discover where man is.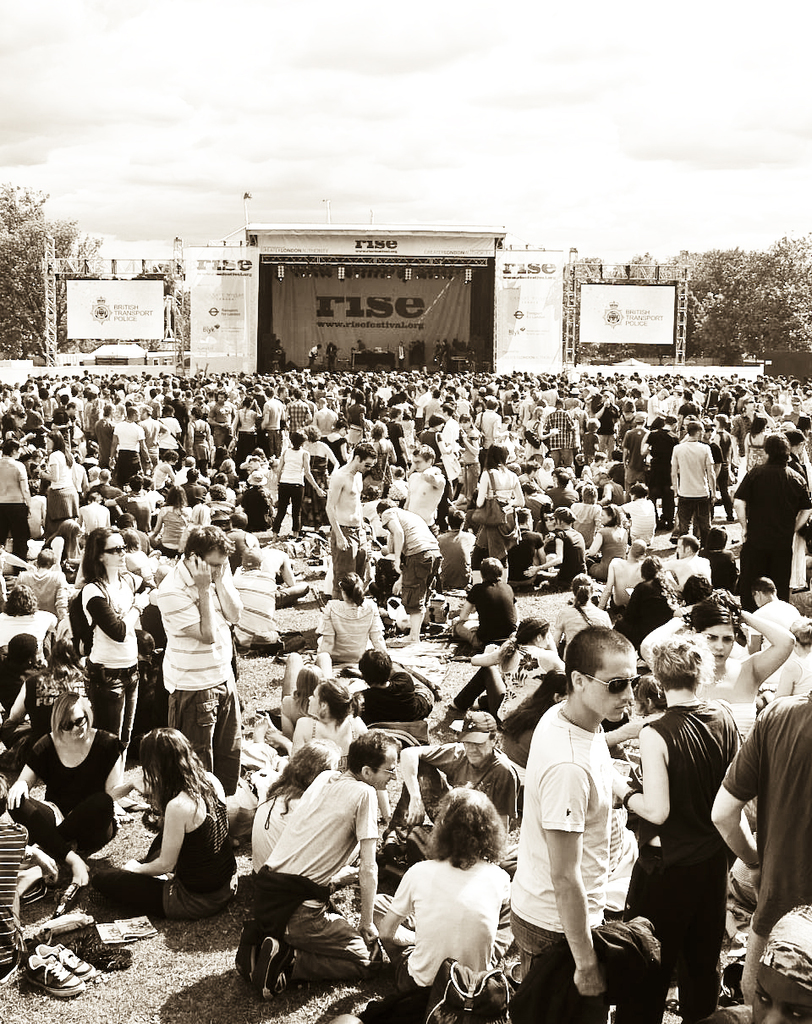
Discovered at 156:523:240:787.
